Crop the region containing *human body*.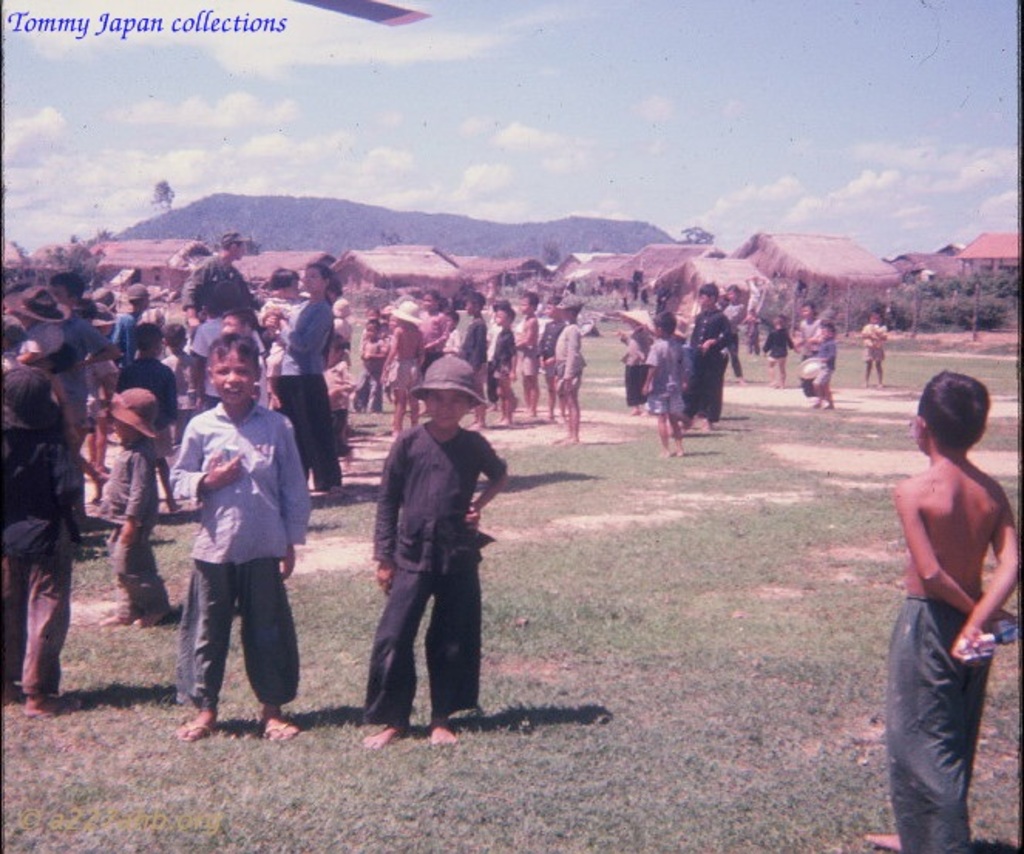
Crop region: BBox(100, 443, 175, 627).
